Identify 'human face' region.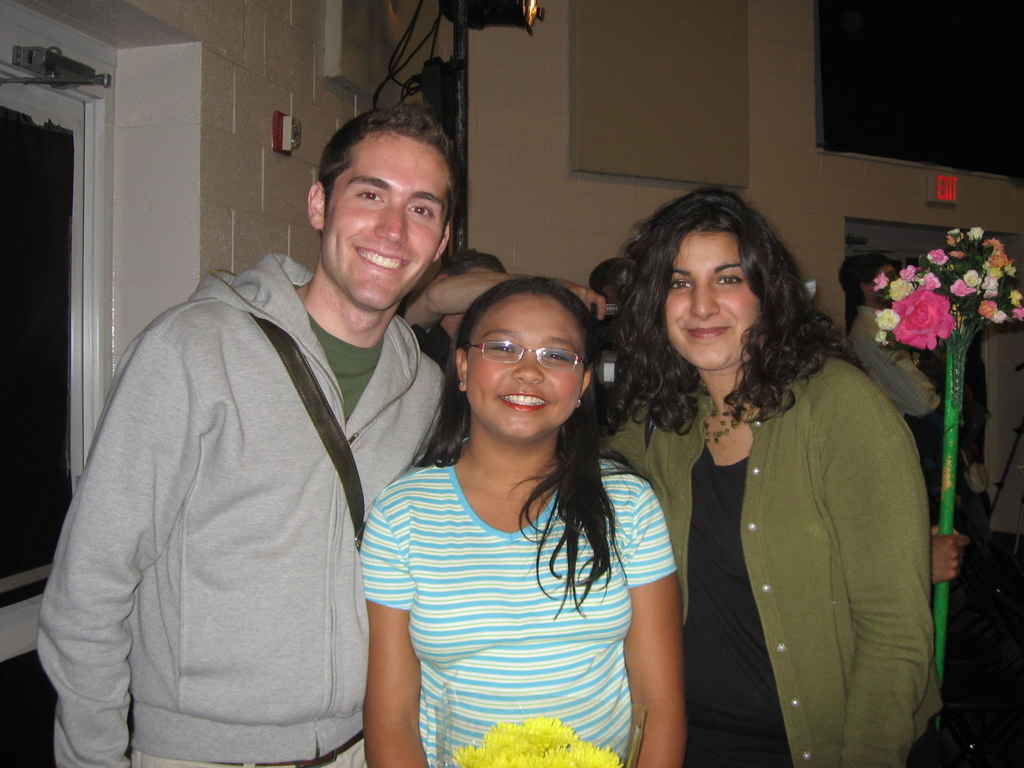
Region: x1=664 y1=232 x2=762 y2=368.
